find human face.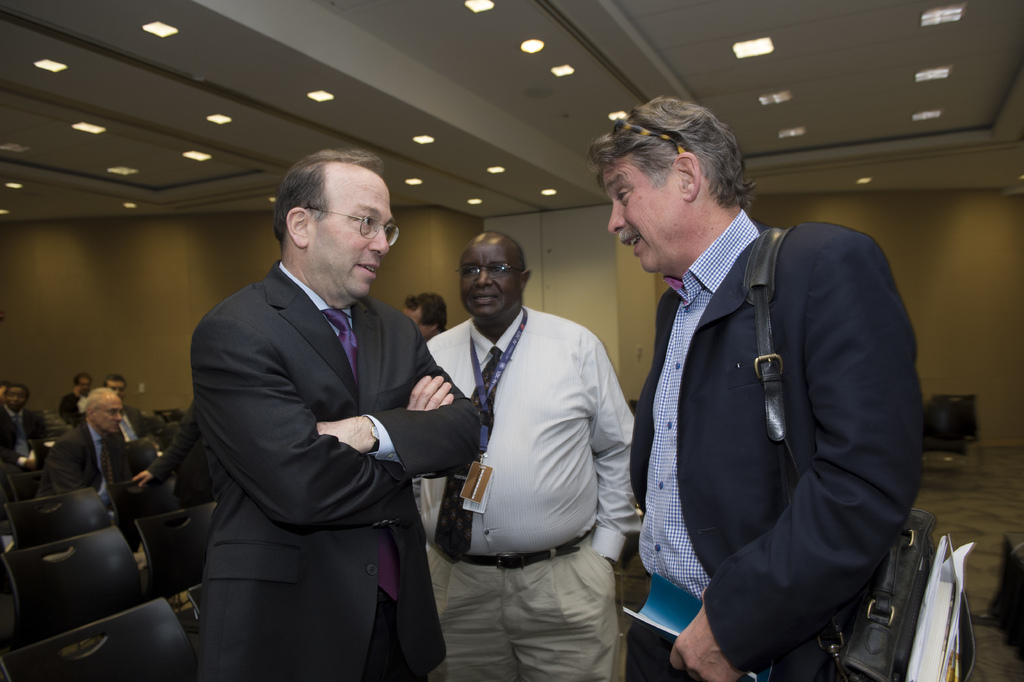
[92, 399, 121, 426].
